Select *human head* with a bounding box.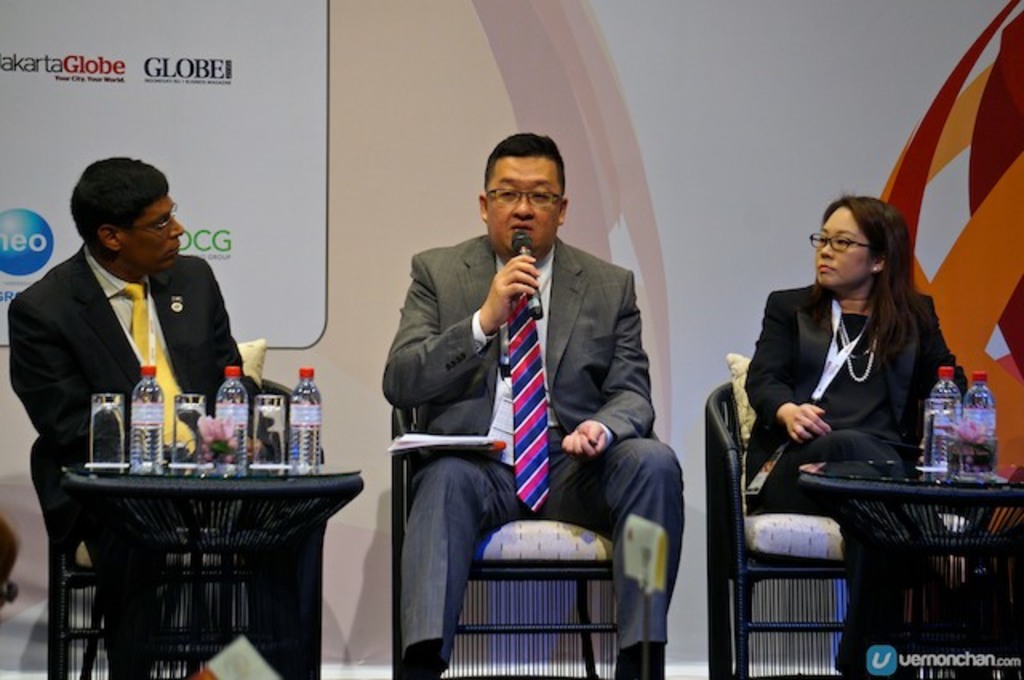
(x1=477, y1=131, x2=571, y2=256).
